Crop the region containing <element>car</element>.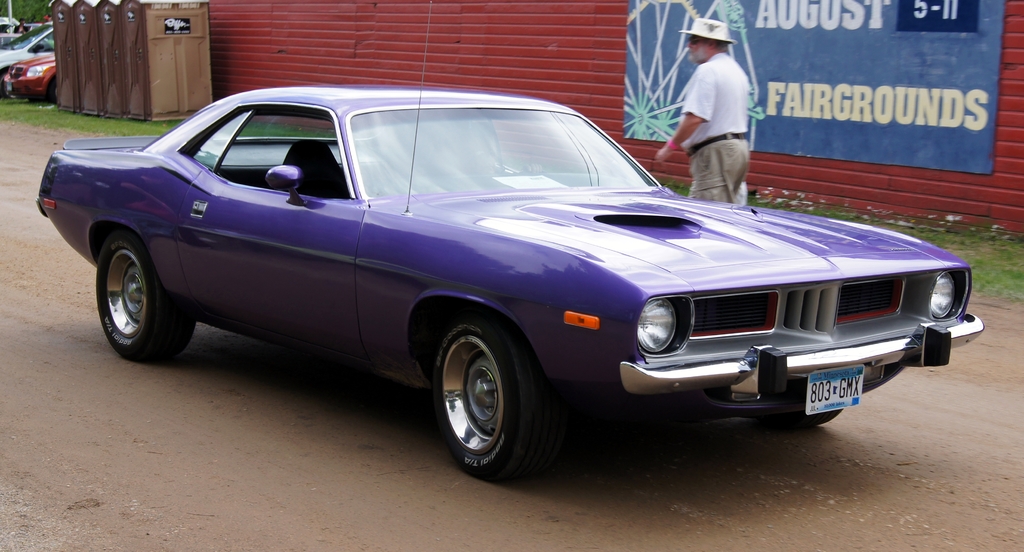
Crop region: l=0, t=25, r=54, b=96.
